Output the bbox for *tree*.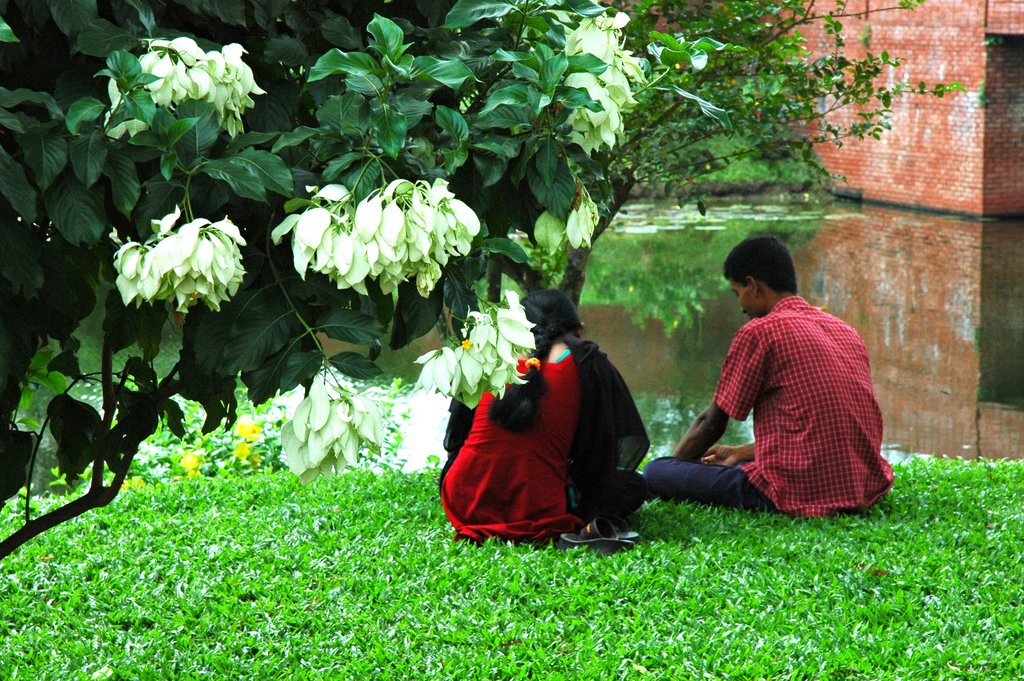
pyautogui.locateOnScreen(0, 0, 749, 559).
